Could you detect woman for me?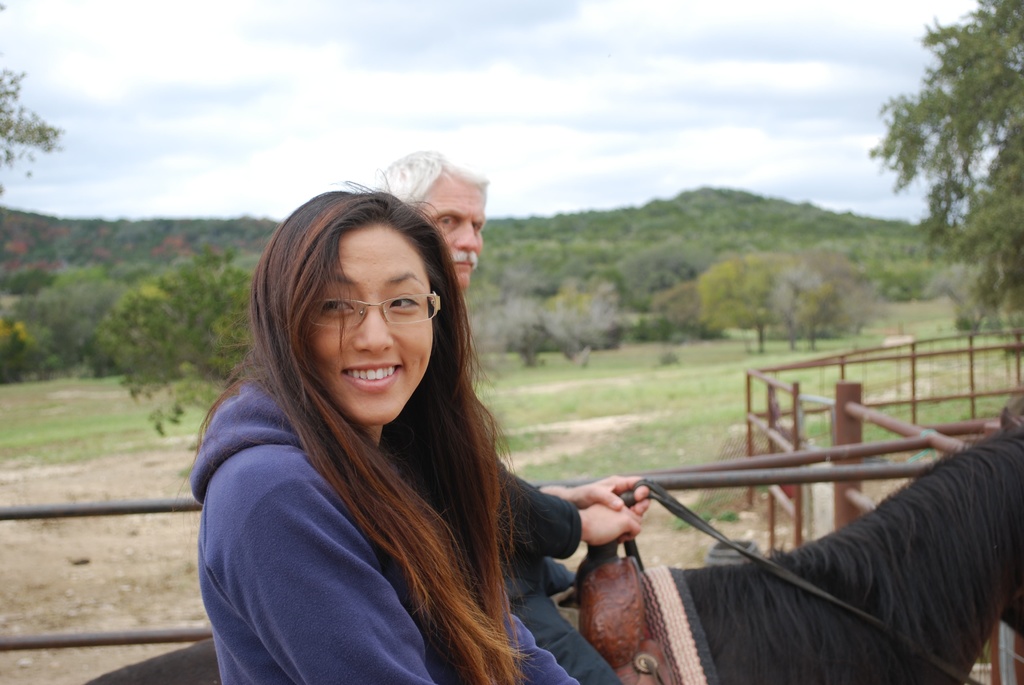
Detection result: [180, 173, 628, 684].
